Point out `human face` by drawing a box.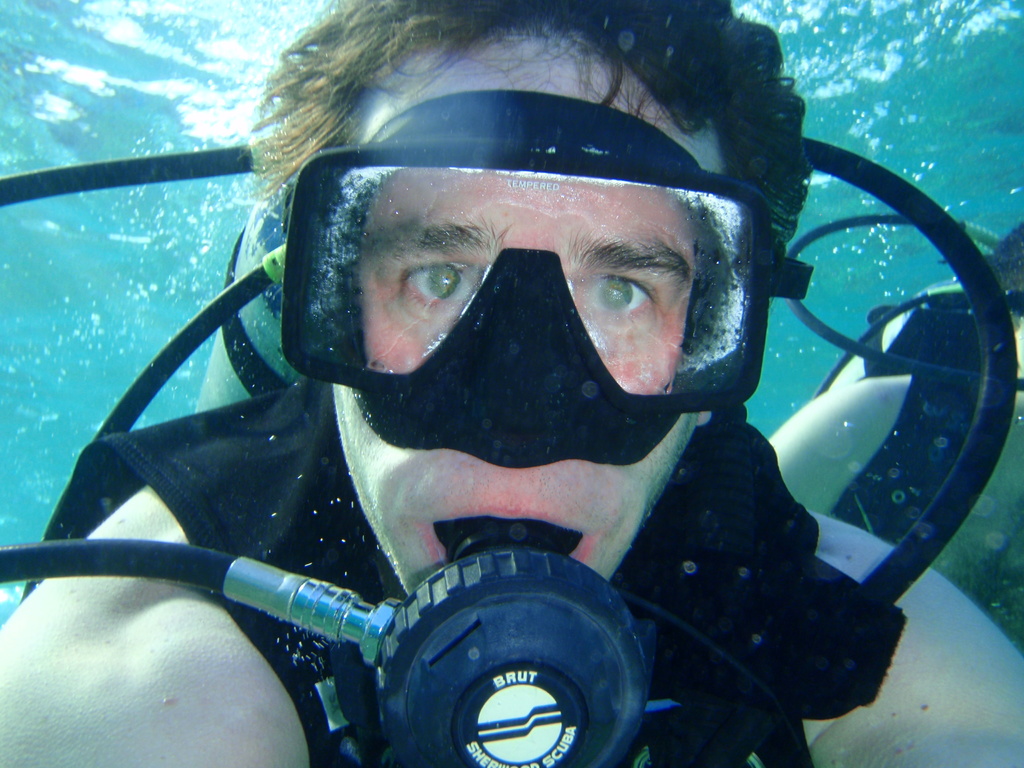
{"left": 332, "top": 41, "right": 702, "bottom": 598}.
